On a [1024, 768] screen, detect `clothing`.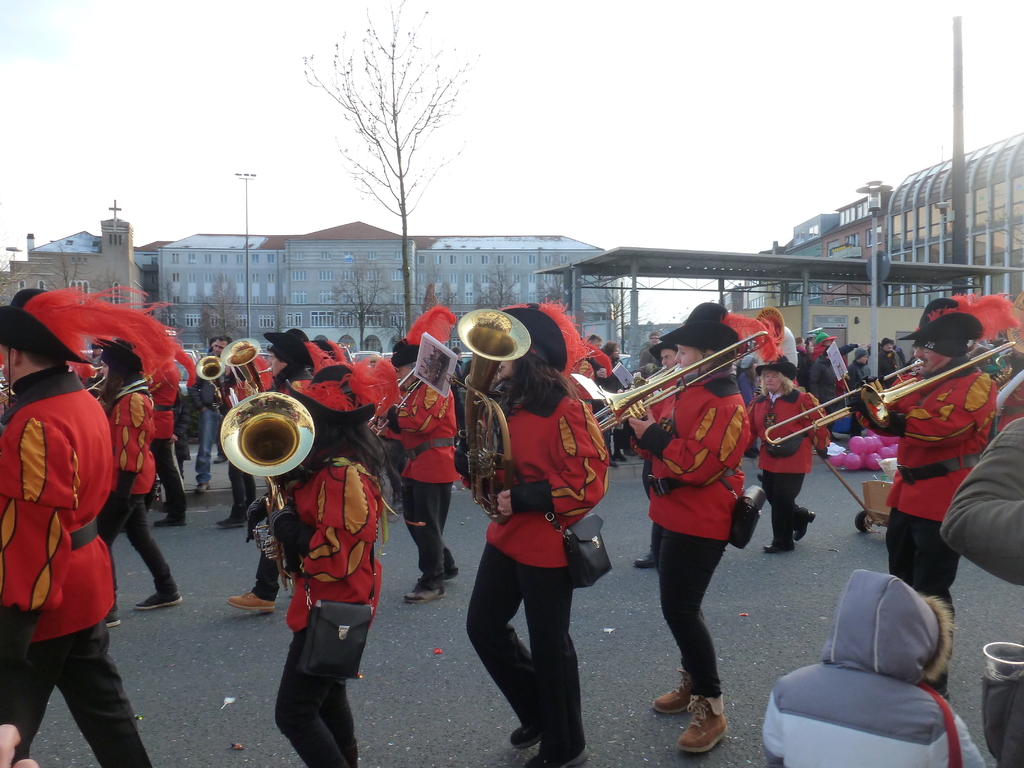
(left=380, top=366, right=459, bottom=598).
